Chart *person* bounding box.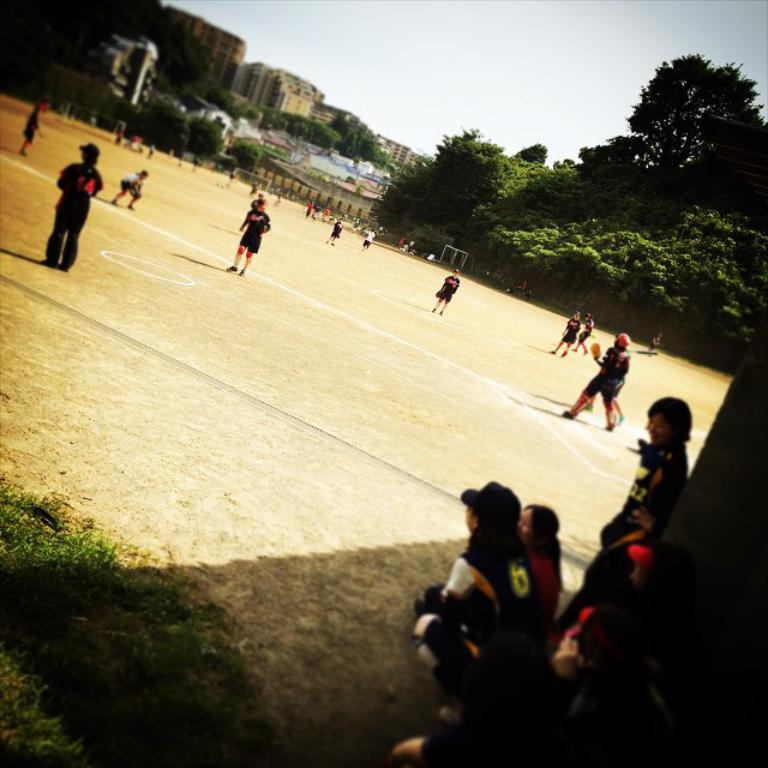
Charted: bbox=[17, 102, 41, 161].
